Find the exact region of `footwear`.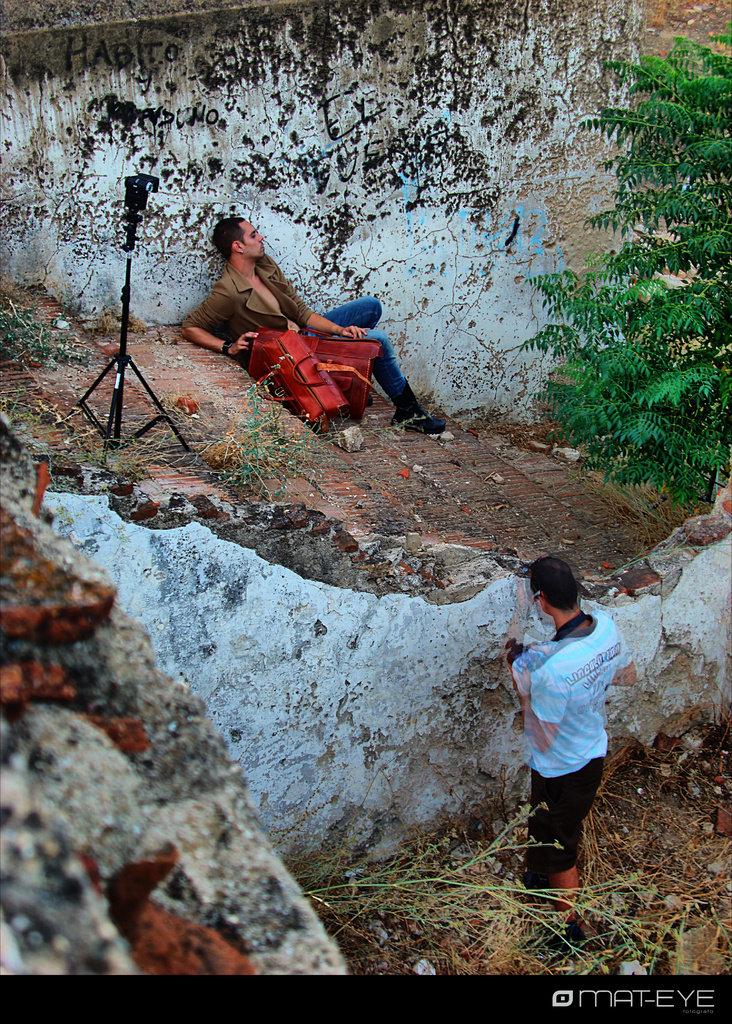
Exact region: (390,392,446,435).
